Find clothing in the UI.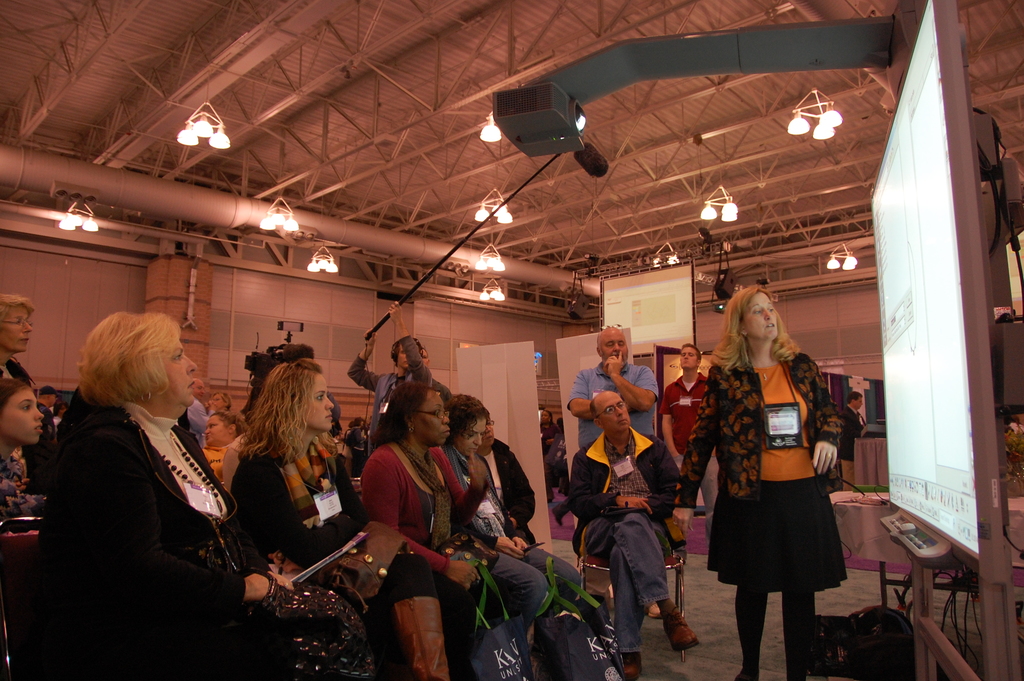
UI element at [838,404,872,462].
